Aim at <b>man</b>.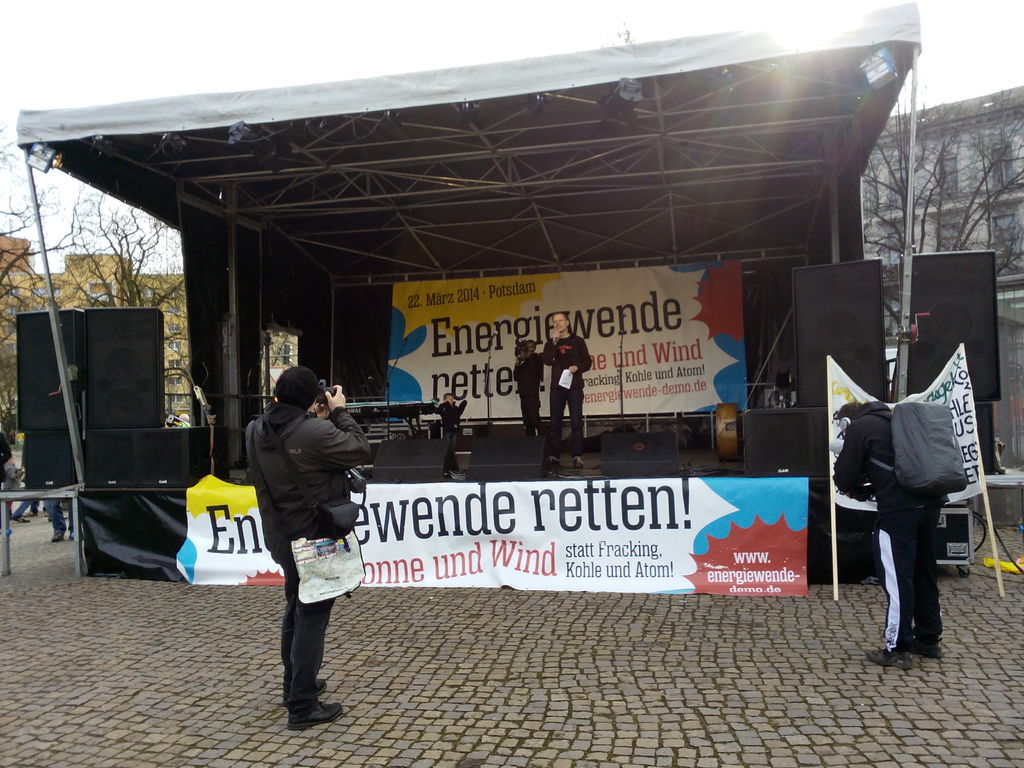
Aimed at bbox(44, 498, 83, 543).
